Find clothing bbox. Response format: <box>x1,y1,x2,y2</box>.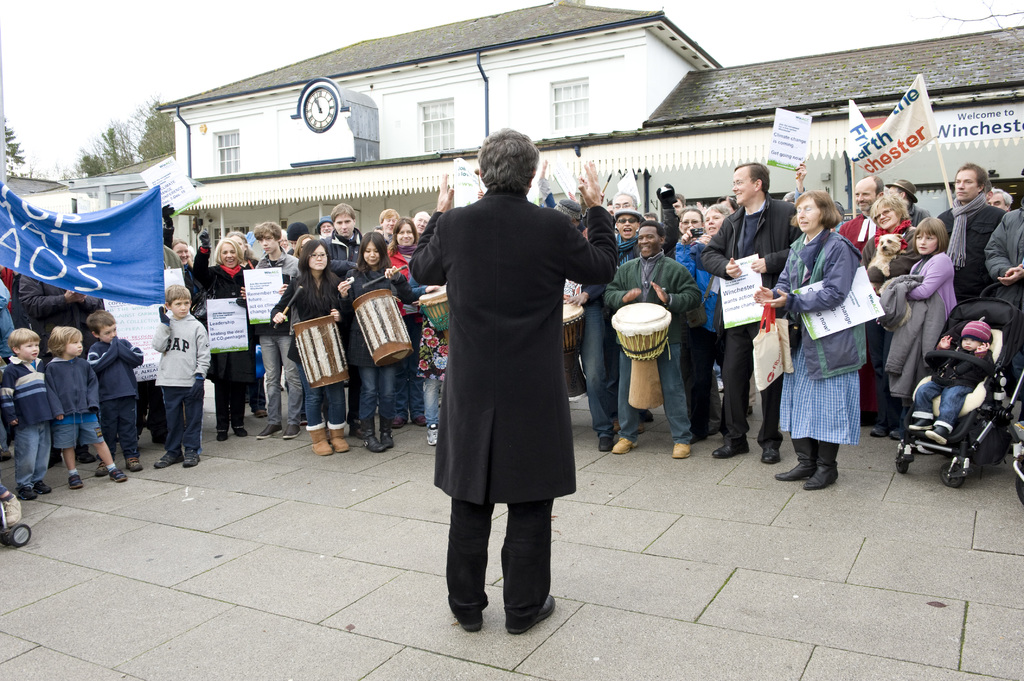
<box>413,153,602,534</box>.
